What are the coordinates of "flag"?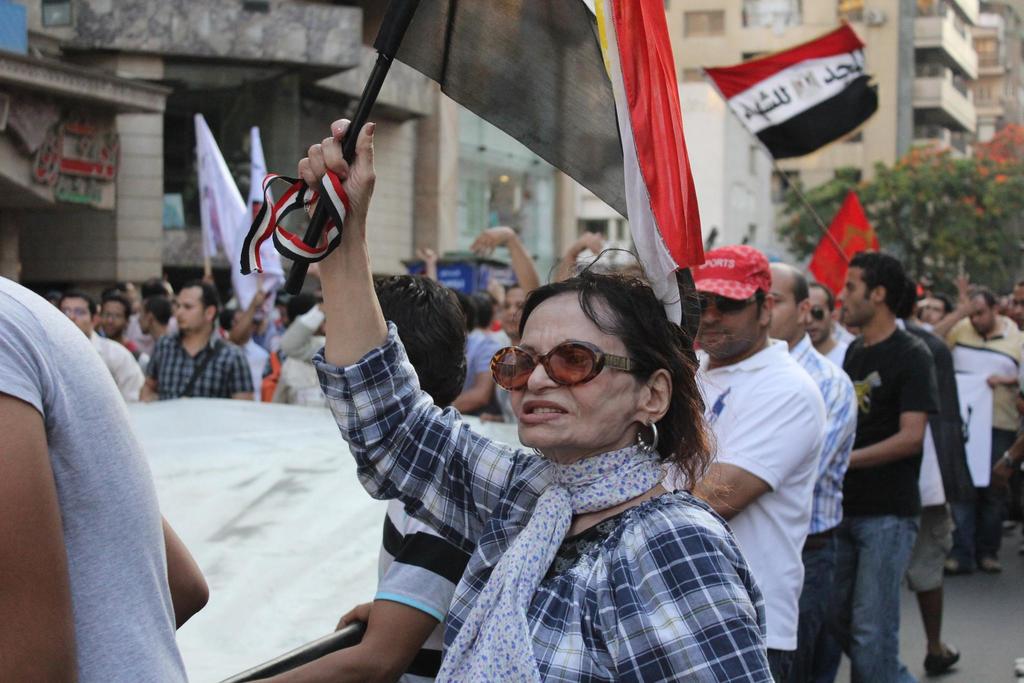
x1=241 y1=131 x2=285 y2=329.
